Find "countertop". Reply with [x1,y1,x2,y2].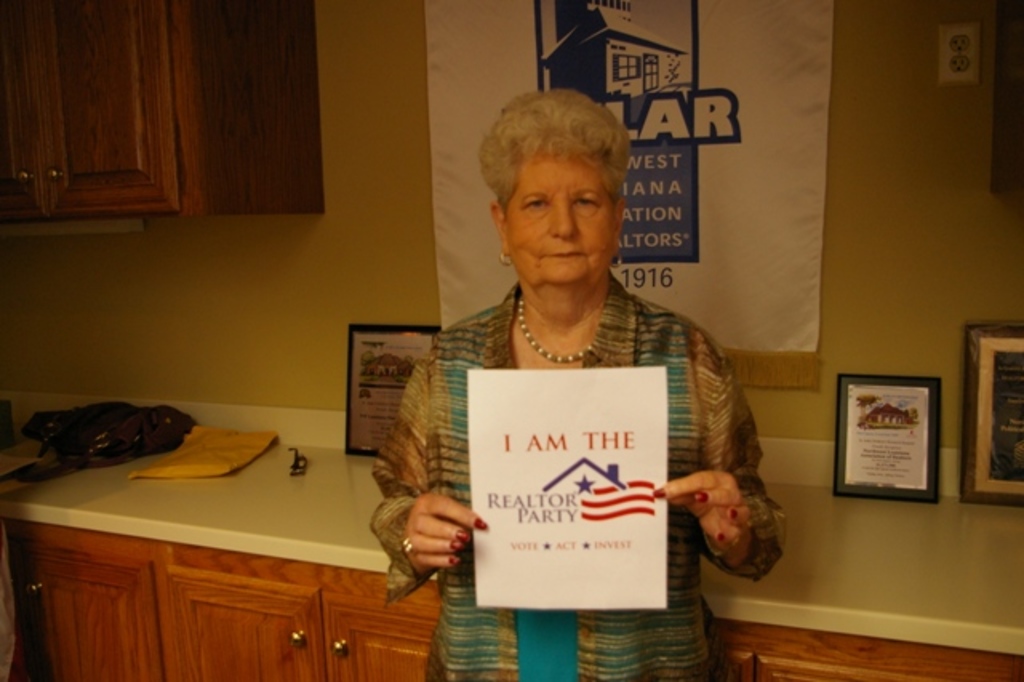
[0,391,1022,680].
